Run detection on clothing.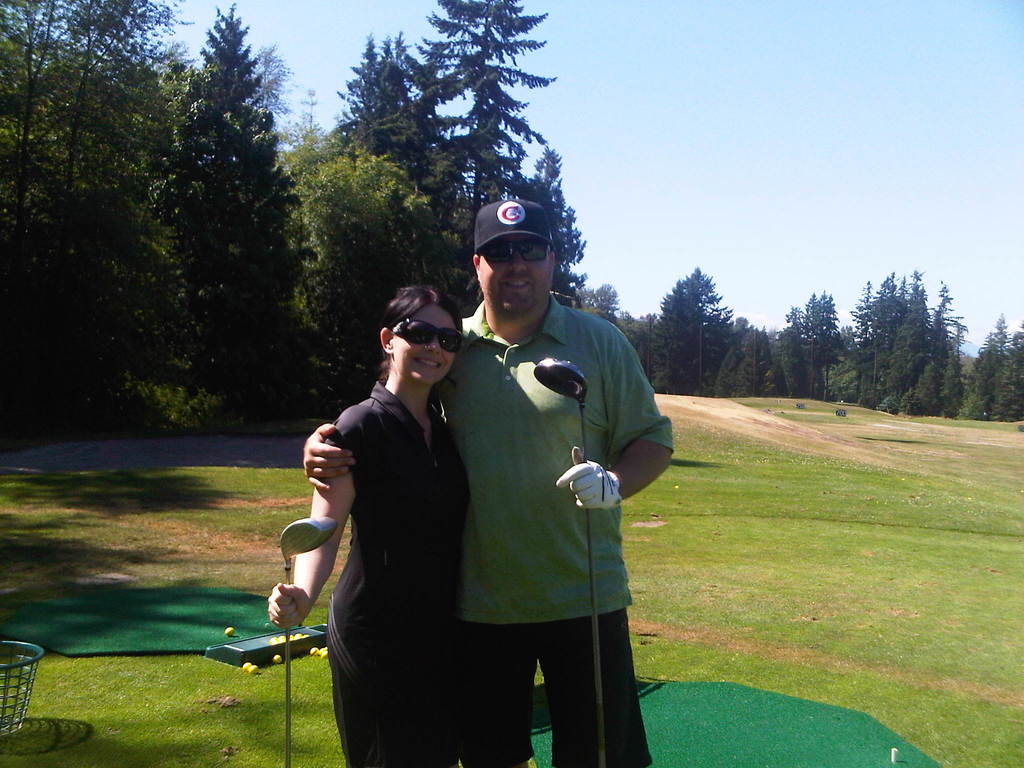
Result: (left=433, top=289, right=678, bottom=765).
